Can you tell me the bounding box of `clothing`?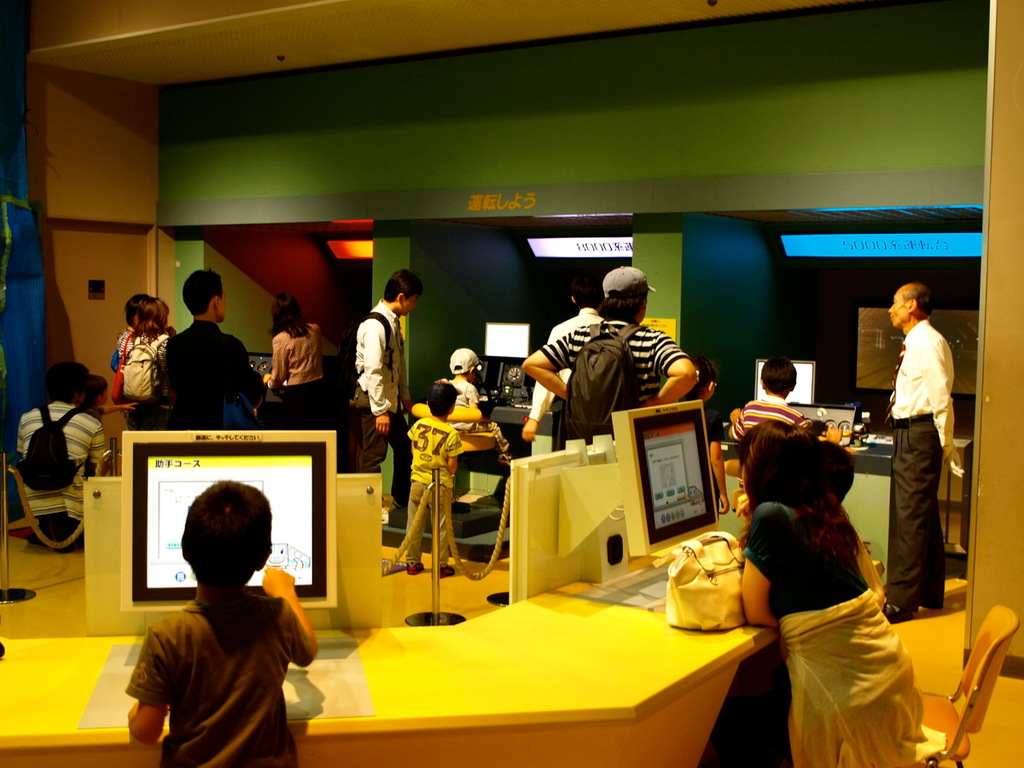
110,319,150,383.
